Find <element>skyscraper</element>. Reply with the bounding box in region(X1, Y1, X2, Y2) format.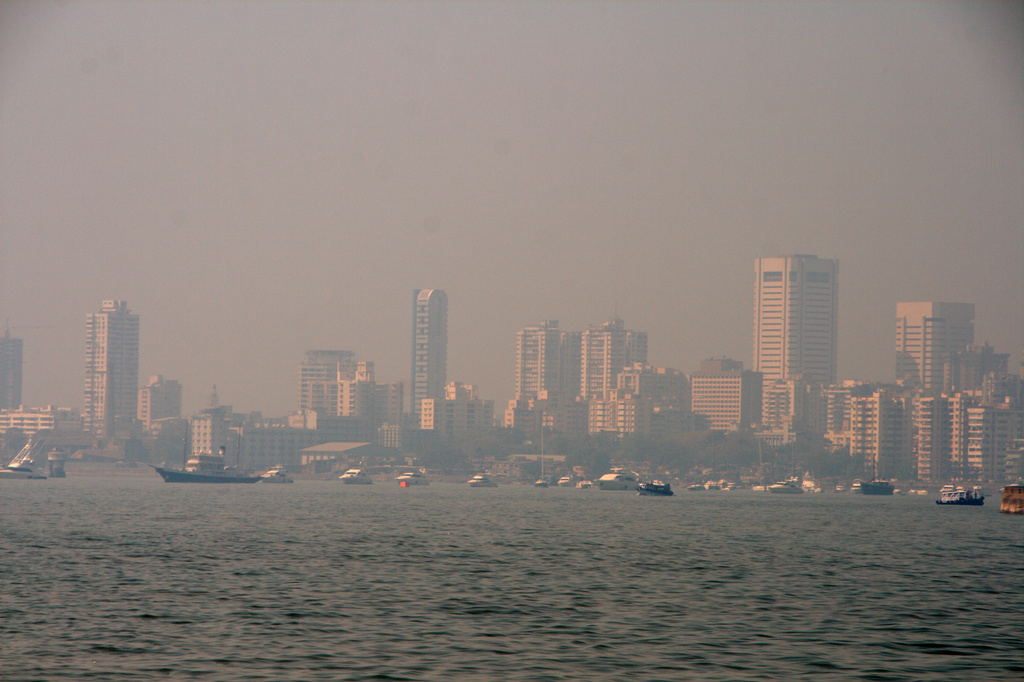
region(681, 360, 757, 443).
